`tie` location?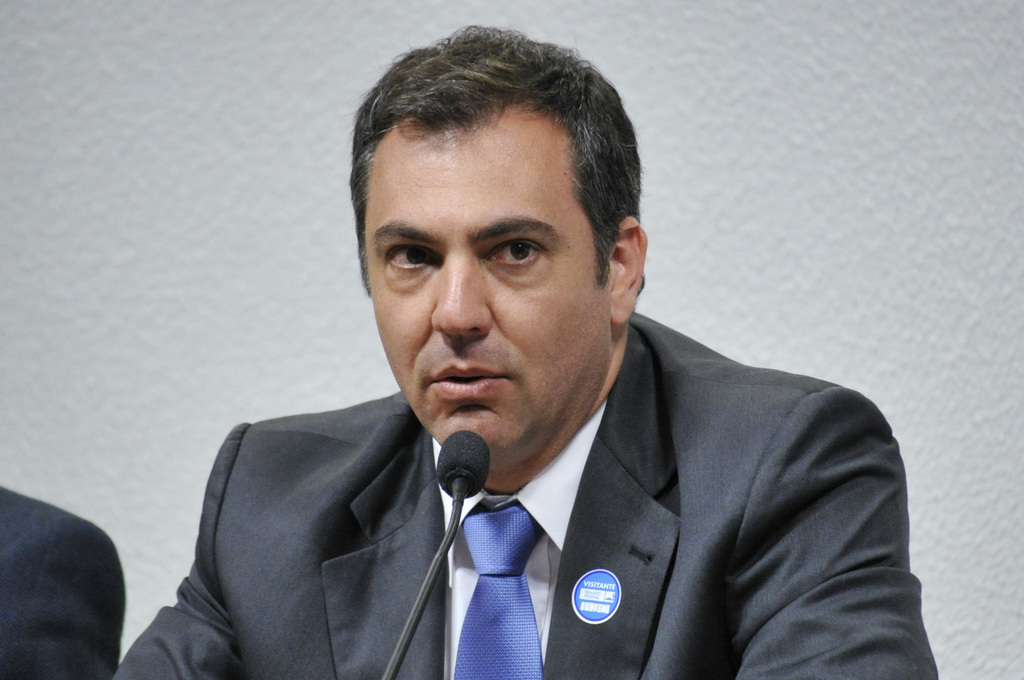
[x1=445, y1=500, x2=538, y2=679]
